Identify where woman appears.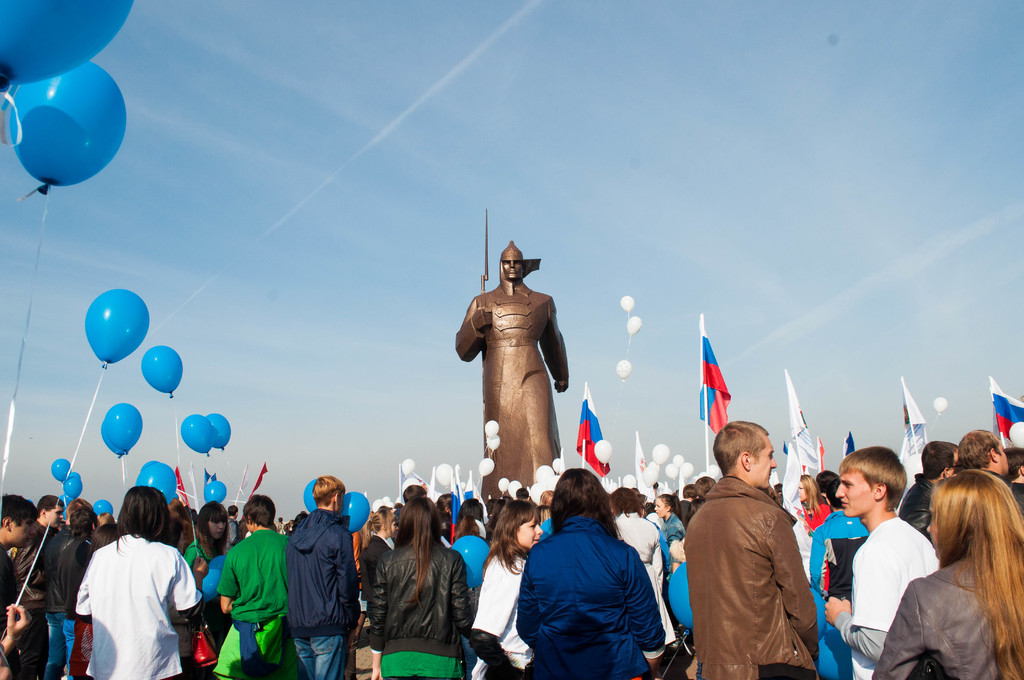
Appears at (610, 482, 686, 655).
